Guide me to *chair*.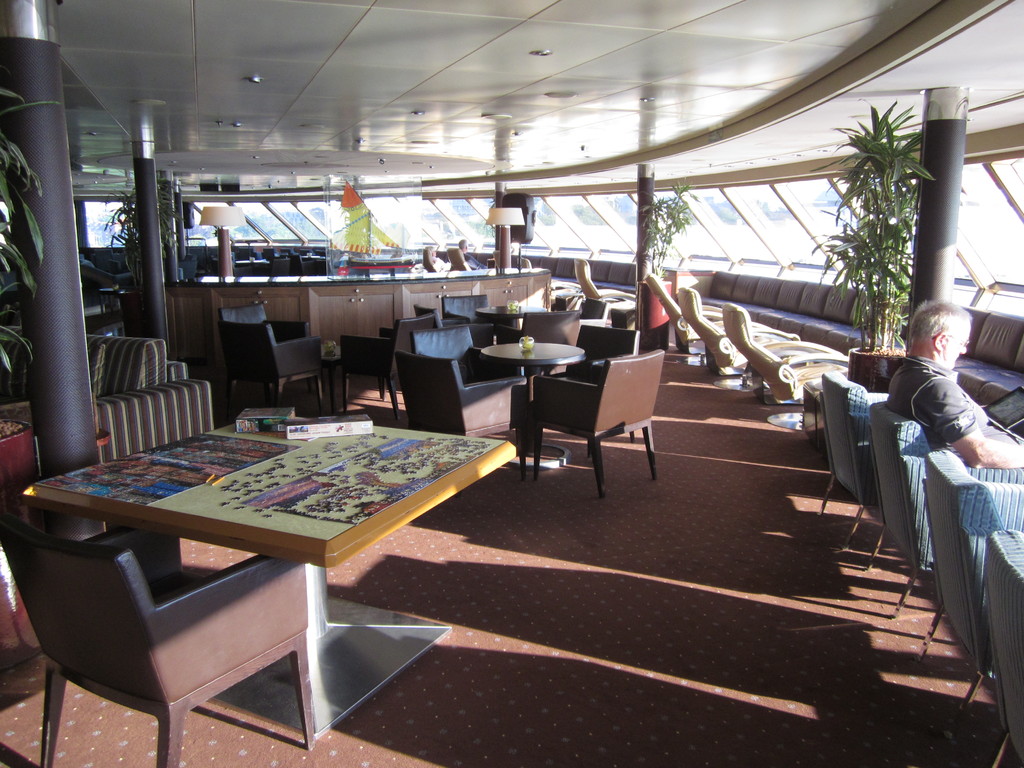
Guidance: bbox=[340, 312, 440, 414].
